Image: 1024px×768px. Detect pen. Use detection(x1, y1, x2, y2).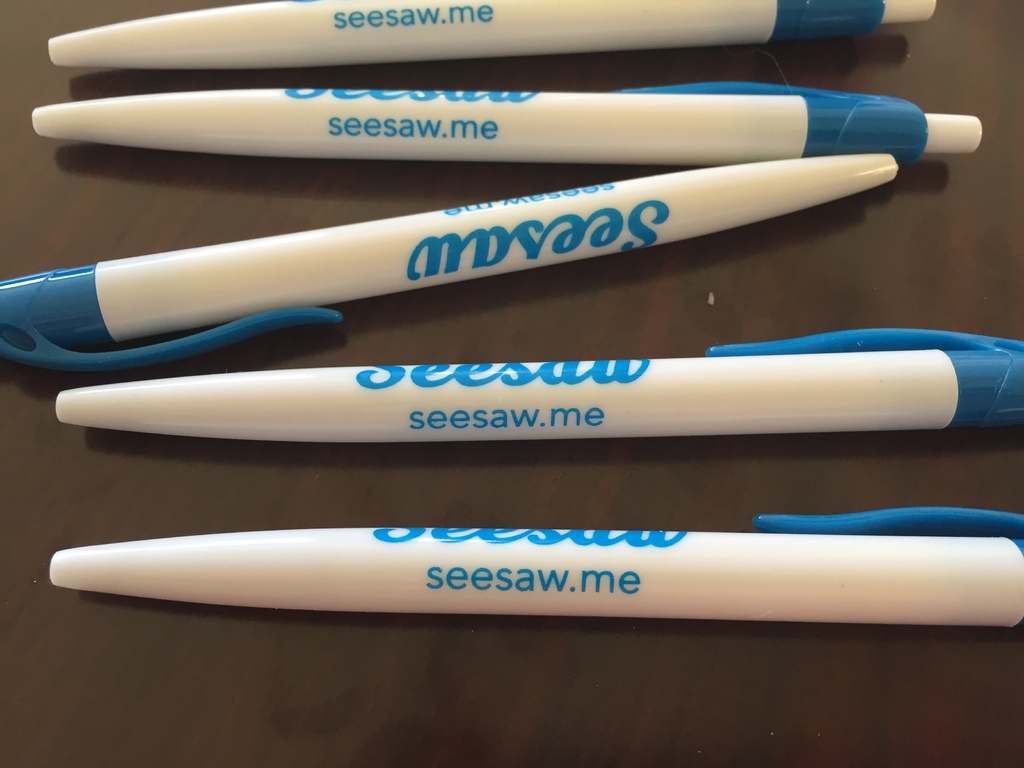
detection(0, 152, 903, 387).
